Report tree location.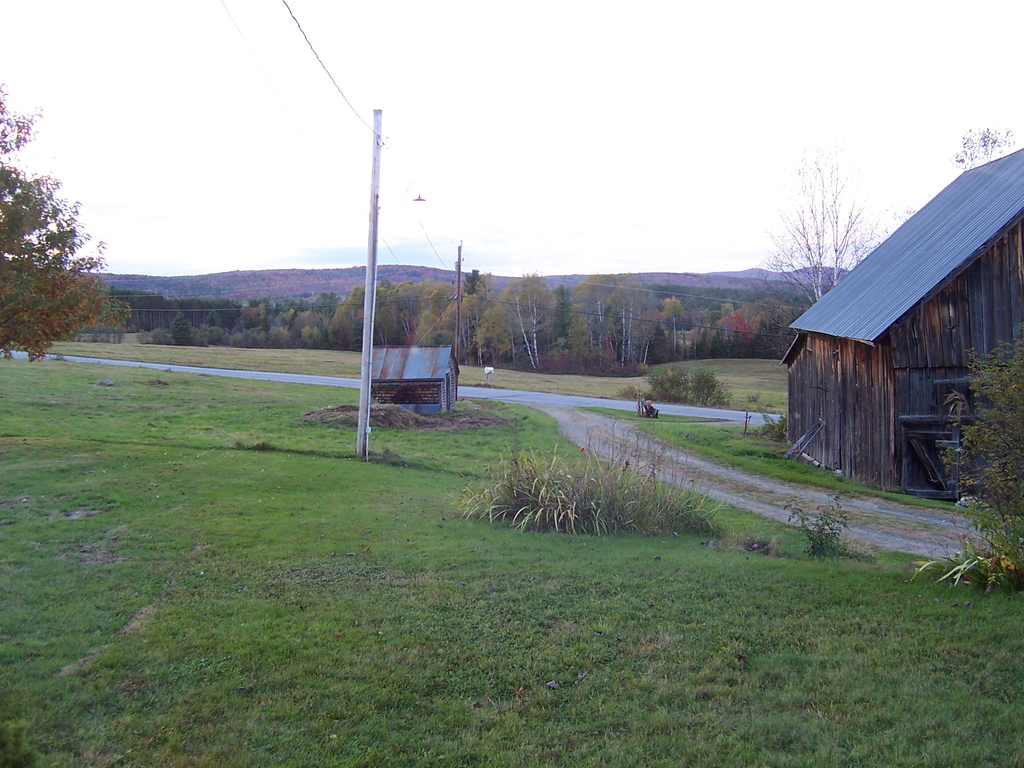
Report: [947,129,1023,166].
